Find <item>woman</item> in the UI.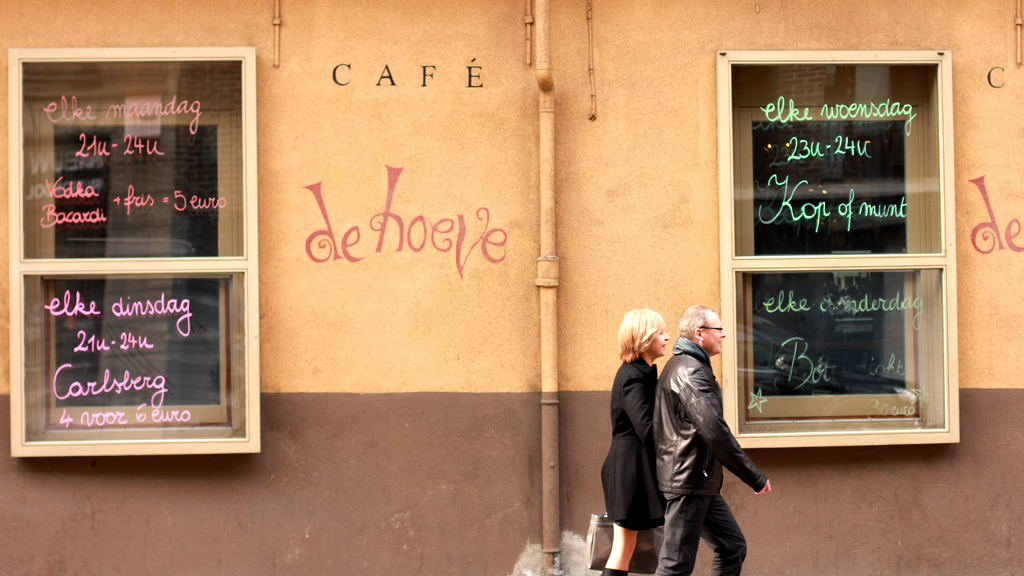
UI element at locate(608, 292, 678, 575).
